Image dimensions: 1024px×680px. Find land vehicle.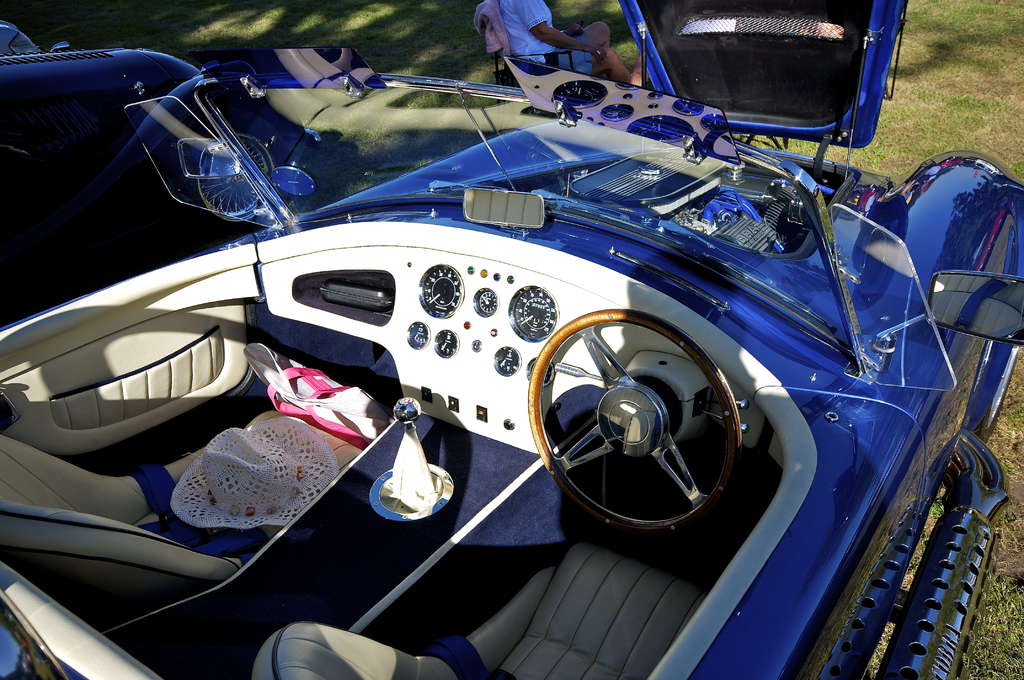
<bbox>56, 11, 1011, 640</bbox>.
